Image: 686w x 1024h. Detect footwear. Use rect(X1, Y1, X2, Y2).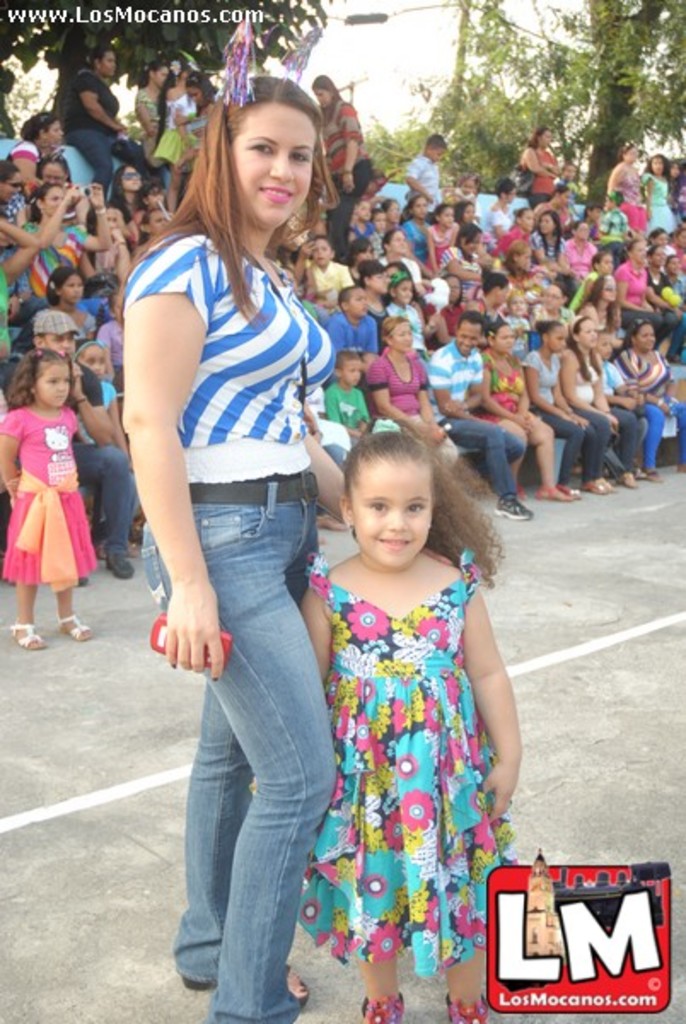
rect(176, 959, 321, 1014).
